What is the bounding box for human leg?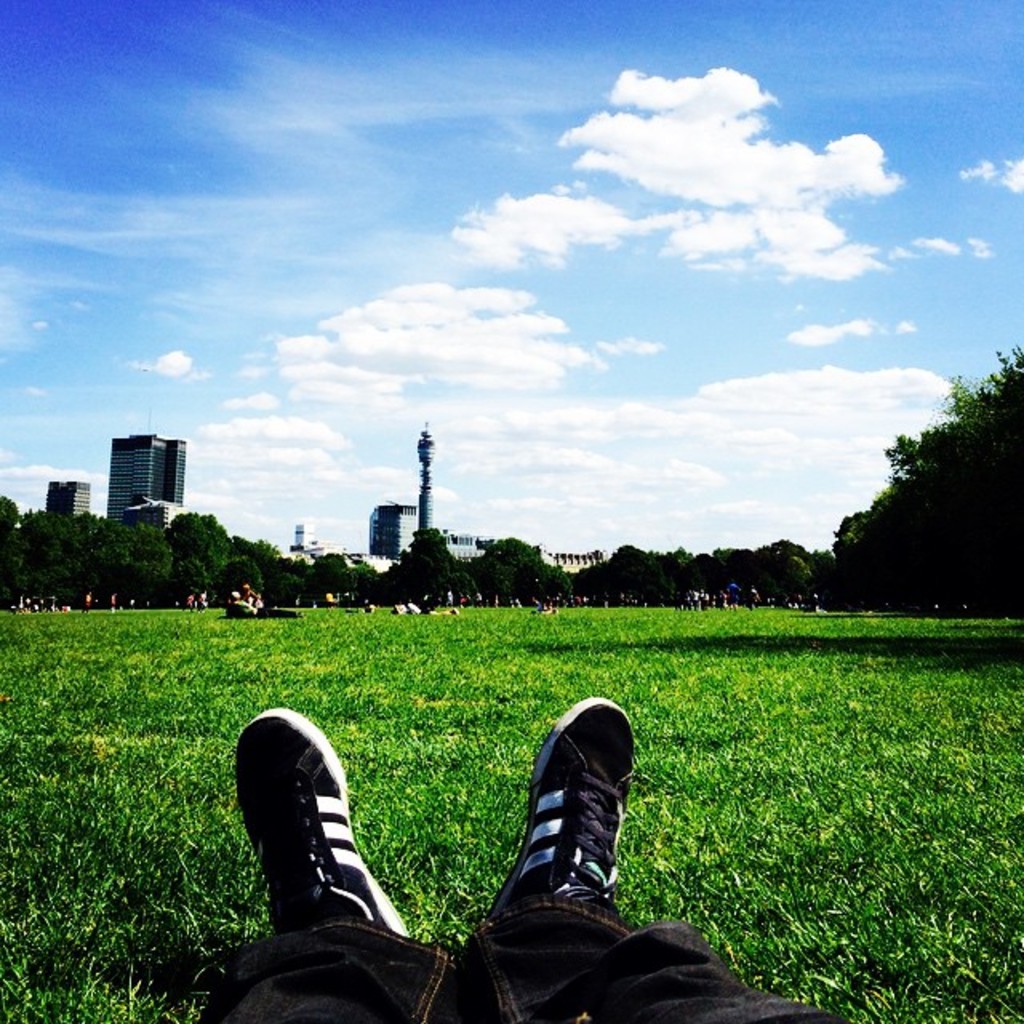
[left=474, top=691, right=862, bottom=1022].
